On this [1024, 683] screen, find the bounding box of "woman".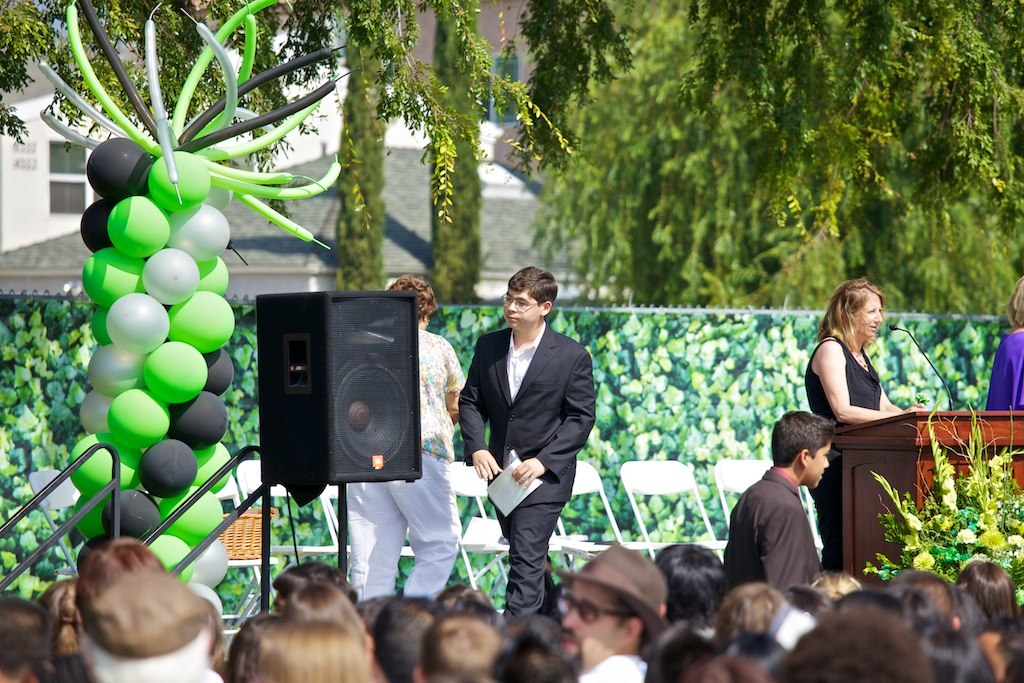
Bounding box: crop(988, 277, 1023, 413).
